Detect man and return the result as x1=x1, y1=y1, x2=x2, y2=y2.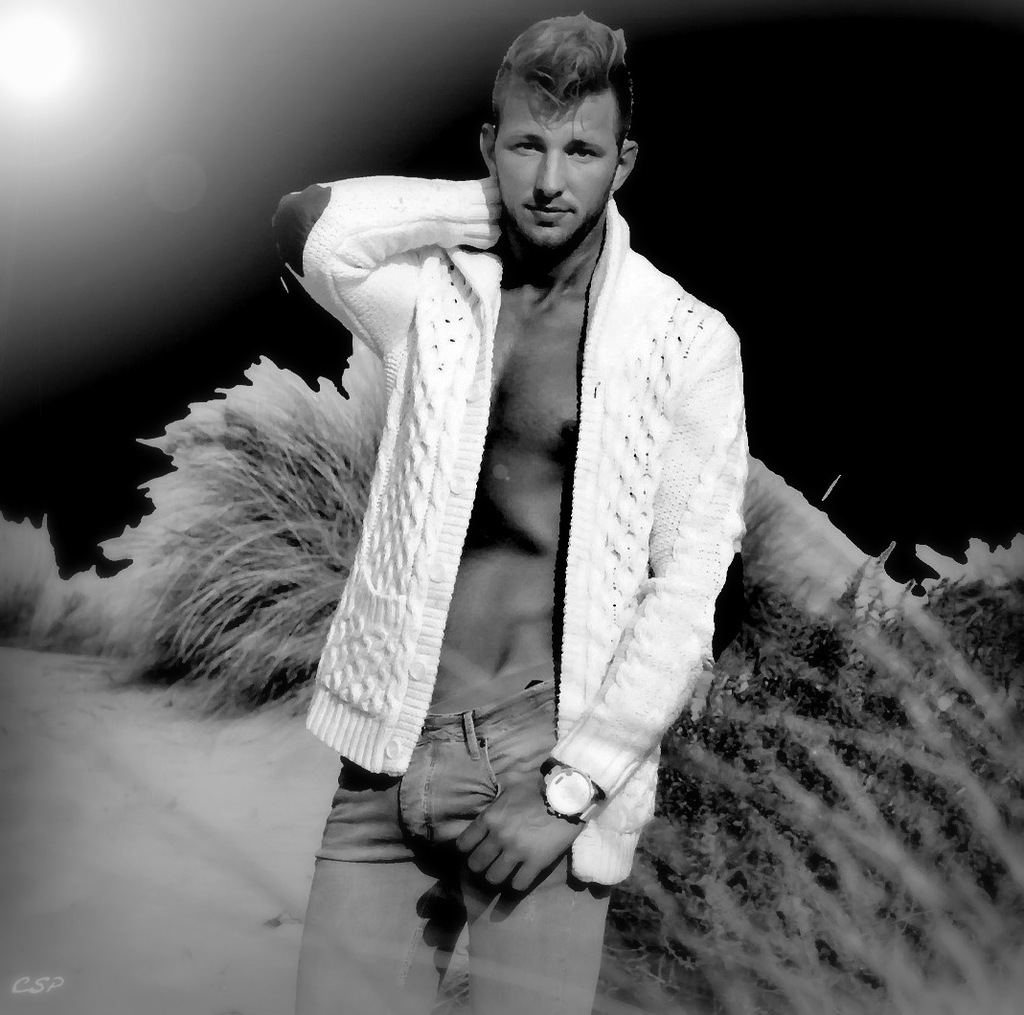
x1=254, y1=0, x2=795, y2=952.
